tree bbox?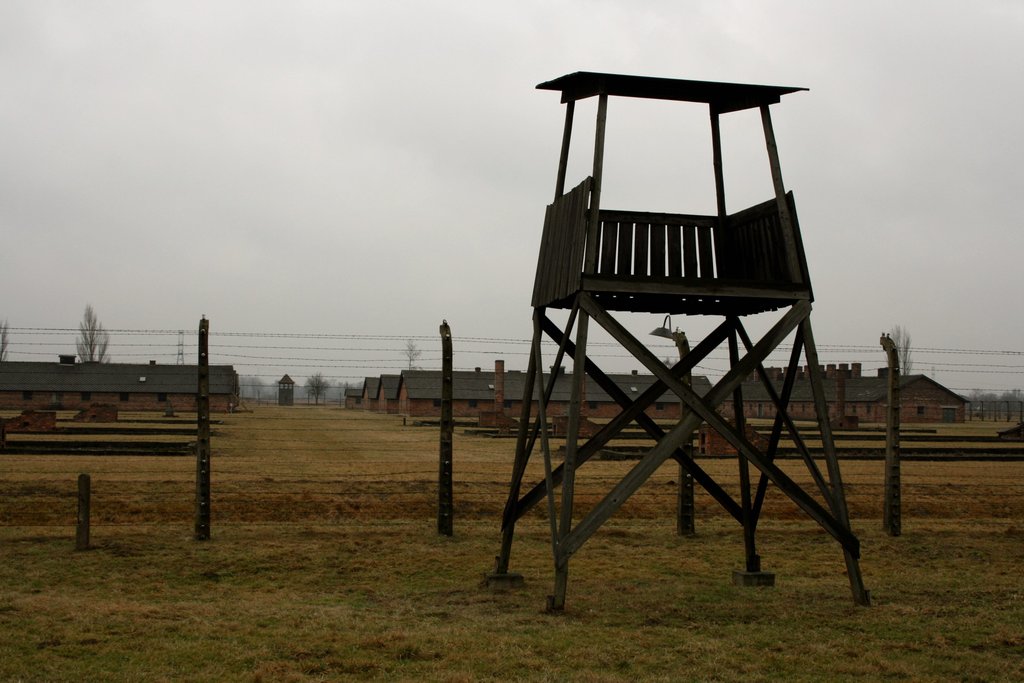
left=403, top=340, right=424, bottom=370
